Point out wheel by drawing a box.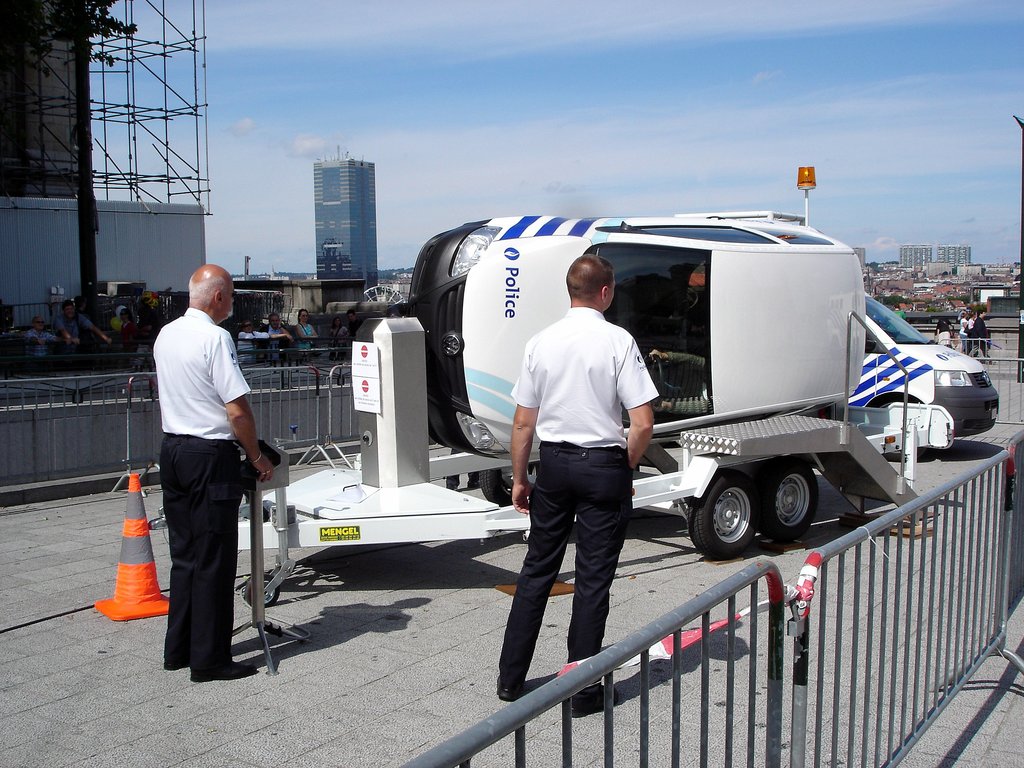
box(686, 468, 765, 559).
